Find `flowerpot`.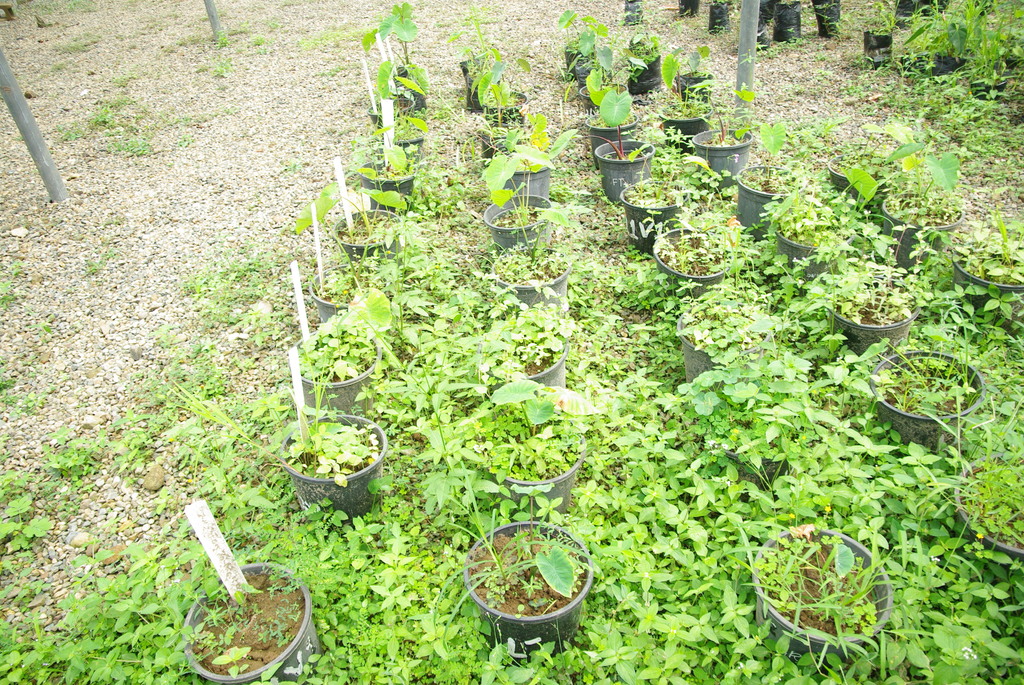
[976,0,993,18].
